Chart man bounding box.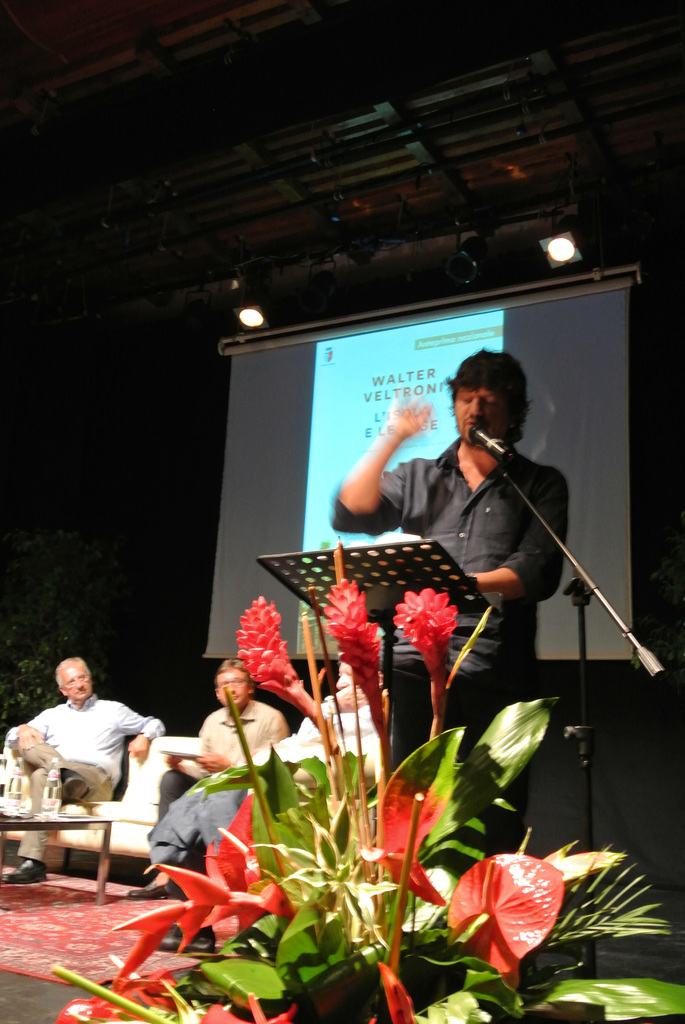
Charted: [8,658,159,879].
